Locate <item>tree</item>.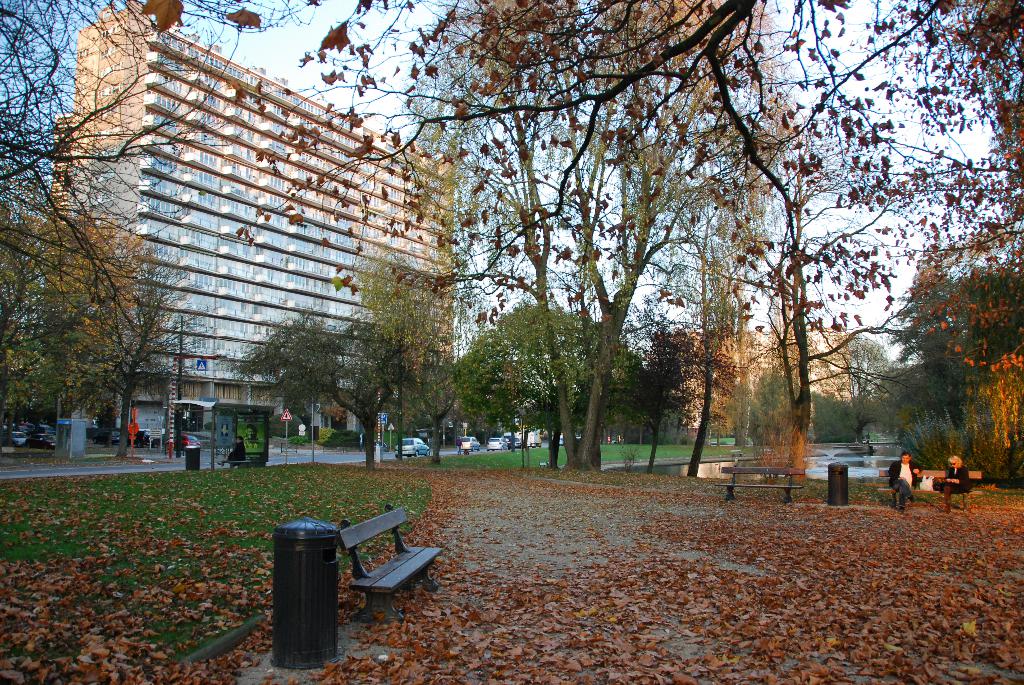
Bounding box: (605,328,729,476).
